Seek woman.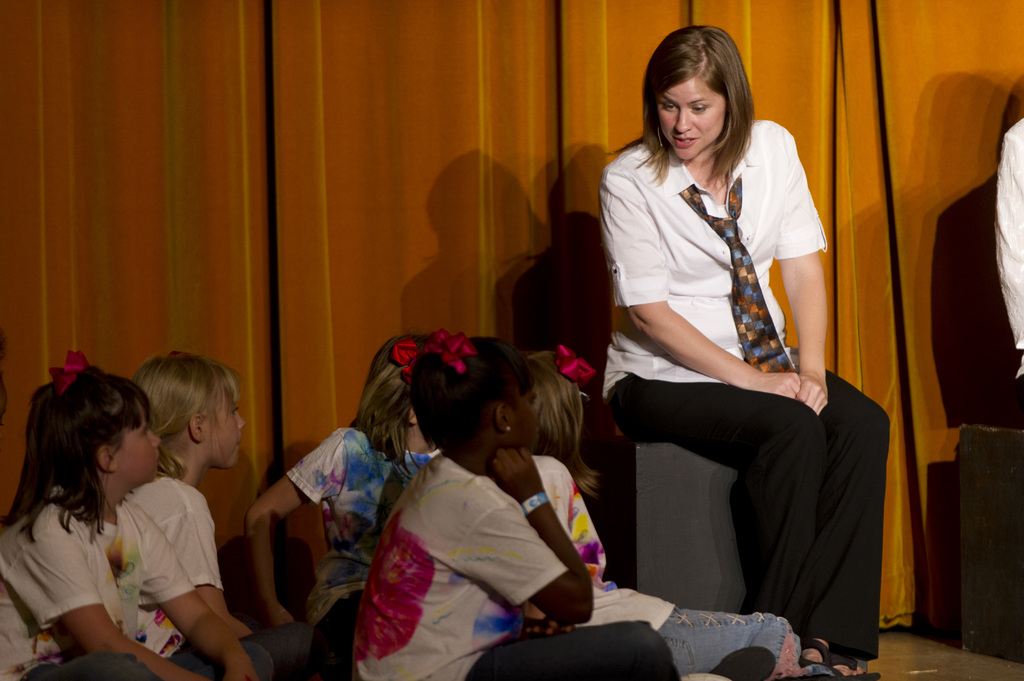
[x1=592, y1=17, x2=849, y2=679].
